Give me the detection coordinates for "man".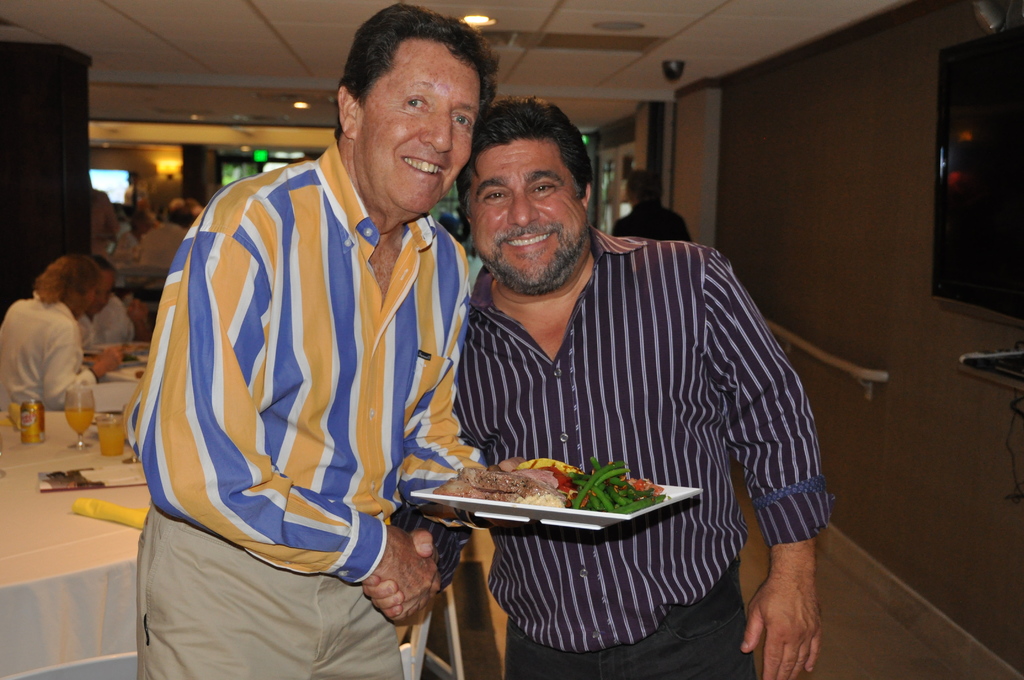
{"left": 362, "top": 93, "right": 834, "bottom": 679}.
